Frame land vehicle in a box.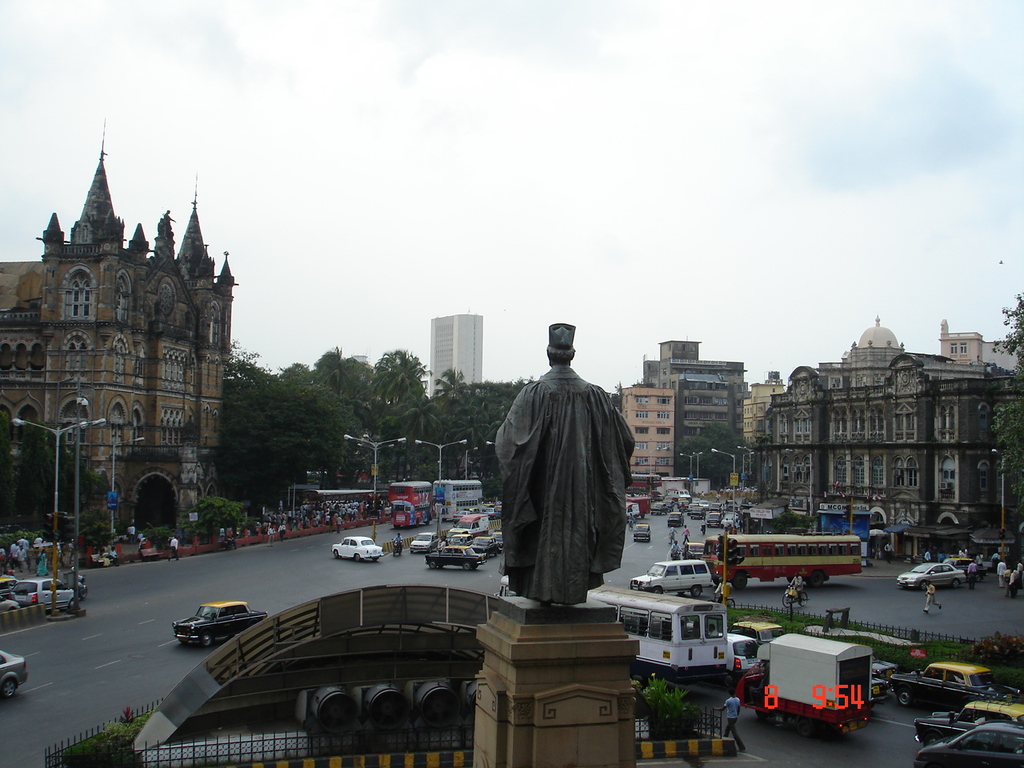
bbox=[453, 507, 466, 521].
